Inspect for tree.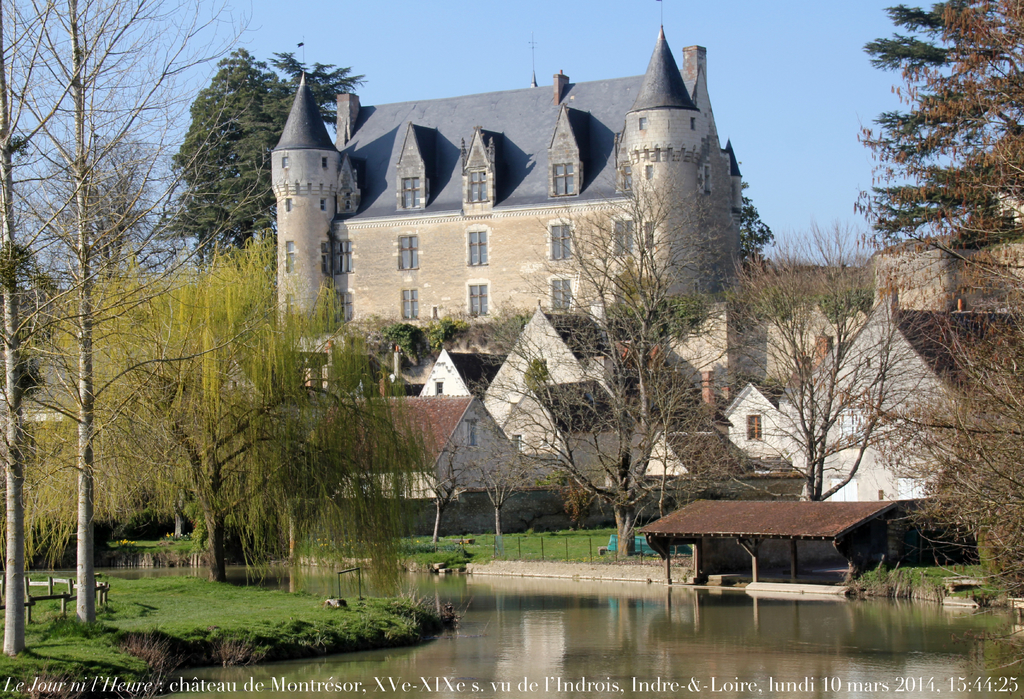
Inspection: region(844, 193, 1023, 599).
